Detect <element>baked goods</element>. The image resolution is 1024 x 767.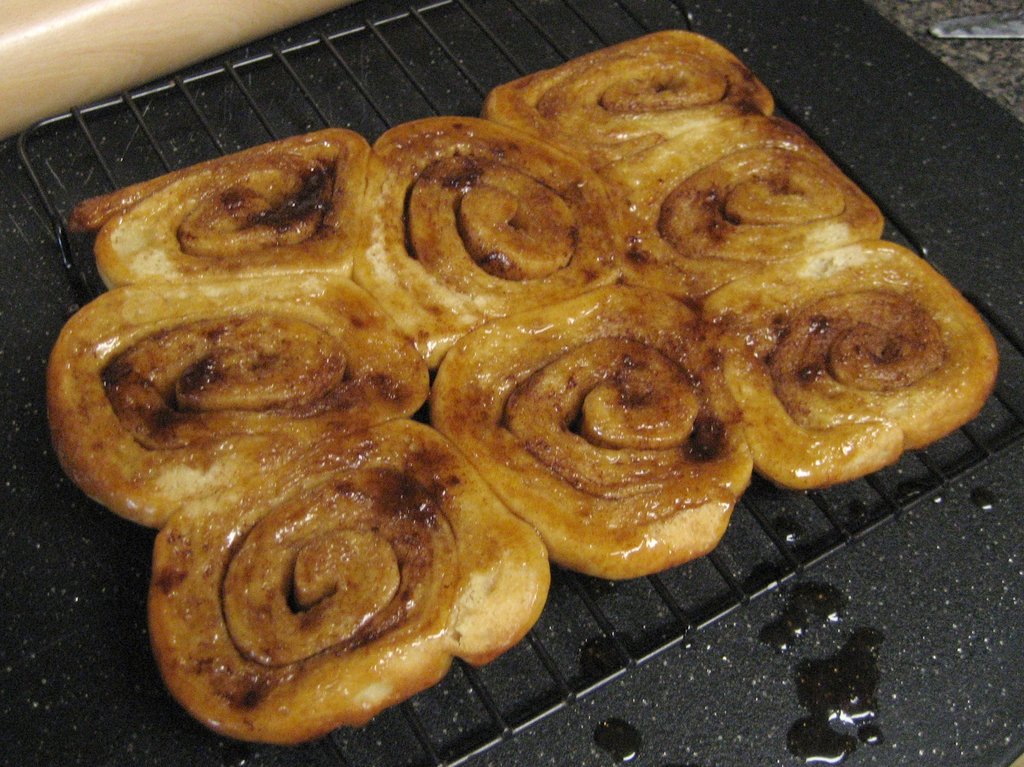
[136, 408, 559, 751].
